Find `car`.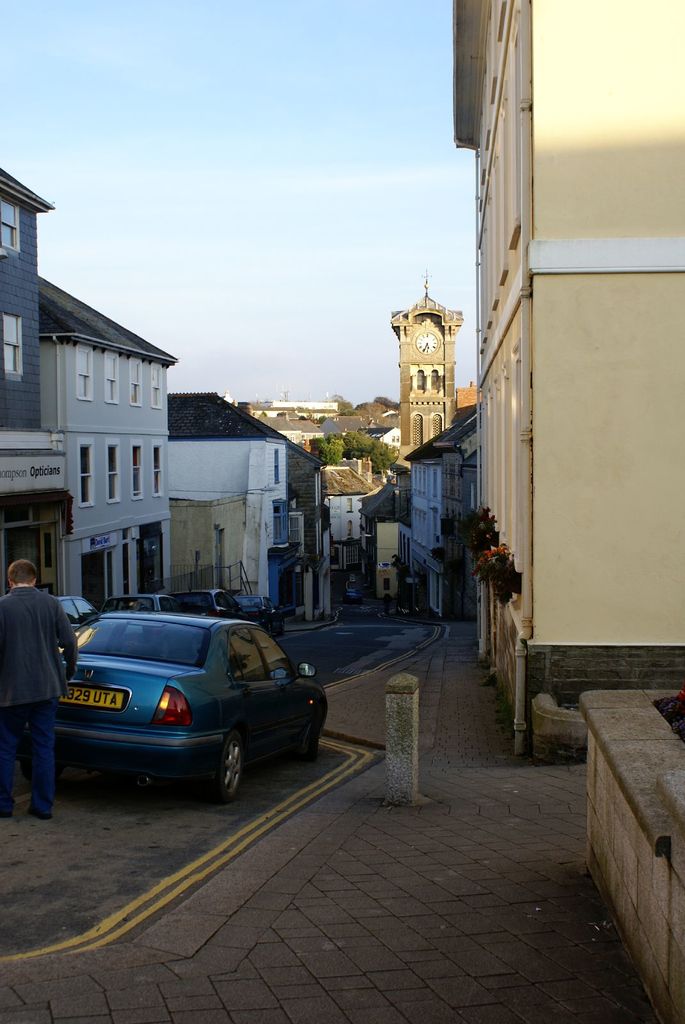
<box>344,588,360,602</box>.
